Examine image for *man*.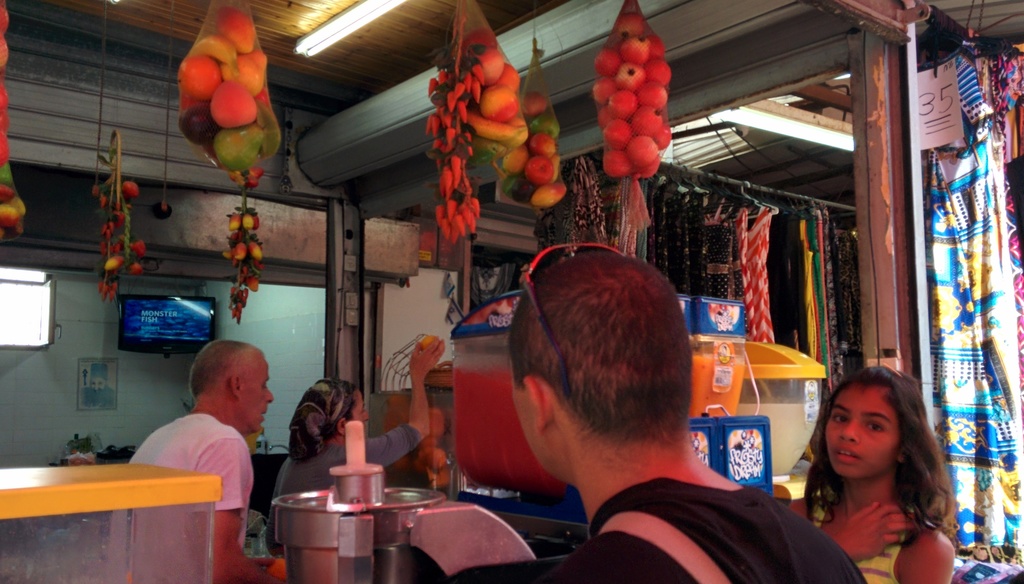
Examination result: 444,245,865,583.
